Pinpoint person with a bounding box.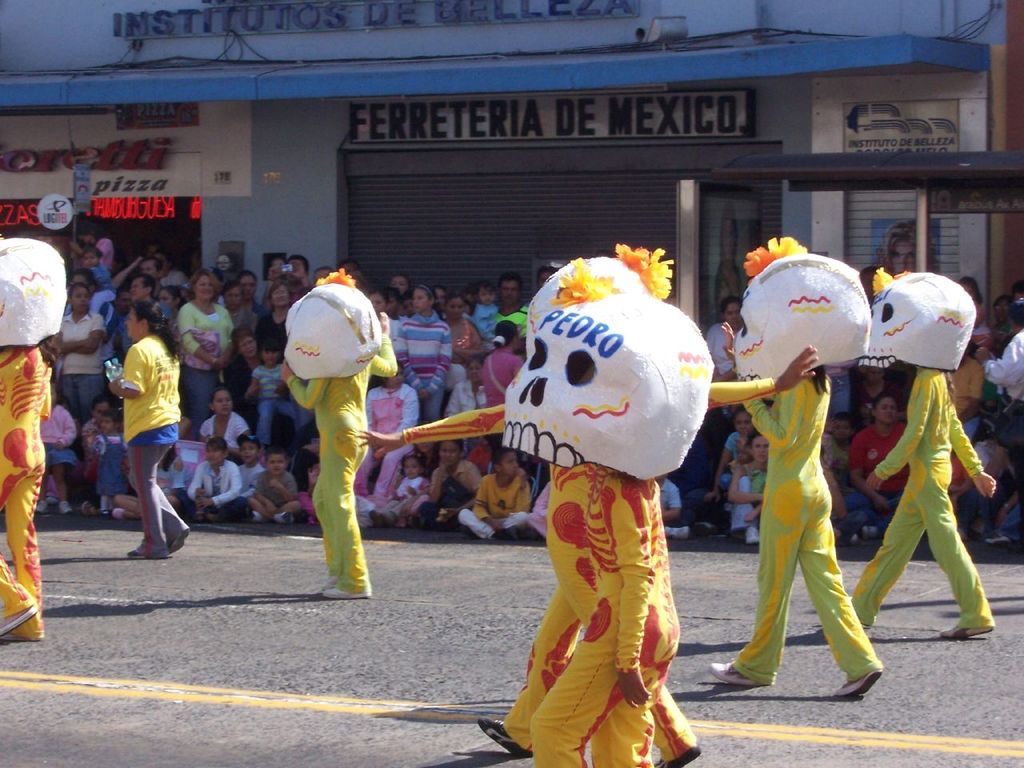
(left=283, top=274, right=398, bottom=600).
